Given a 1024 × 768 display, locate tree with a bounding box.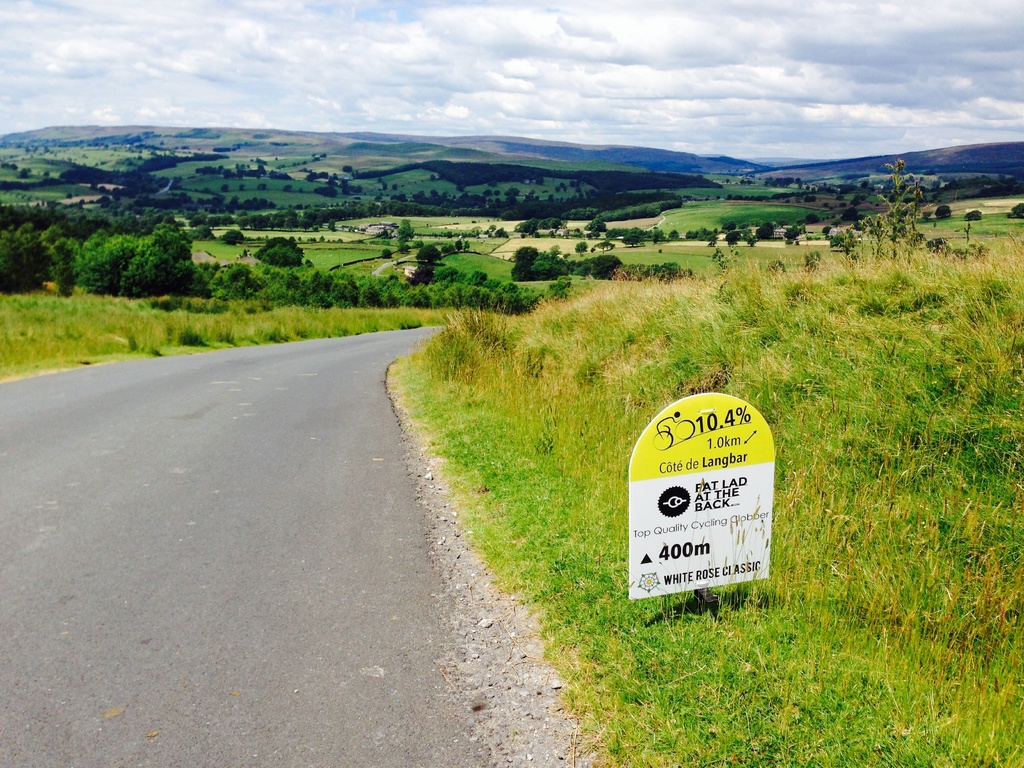
Located: left=1002, top=198, right=1023, bottom=221.
